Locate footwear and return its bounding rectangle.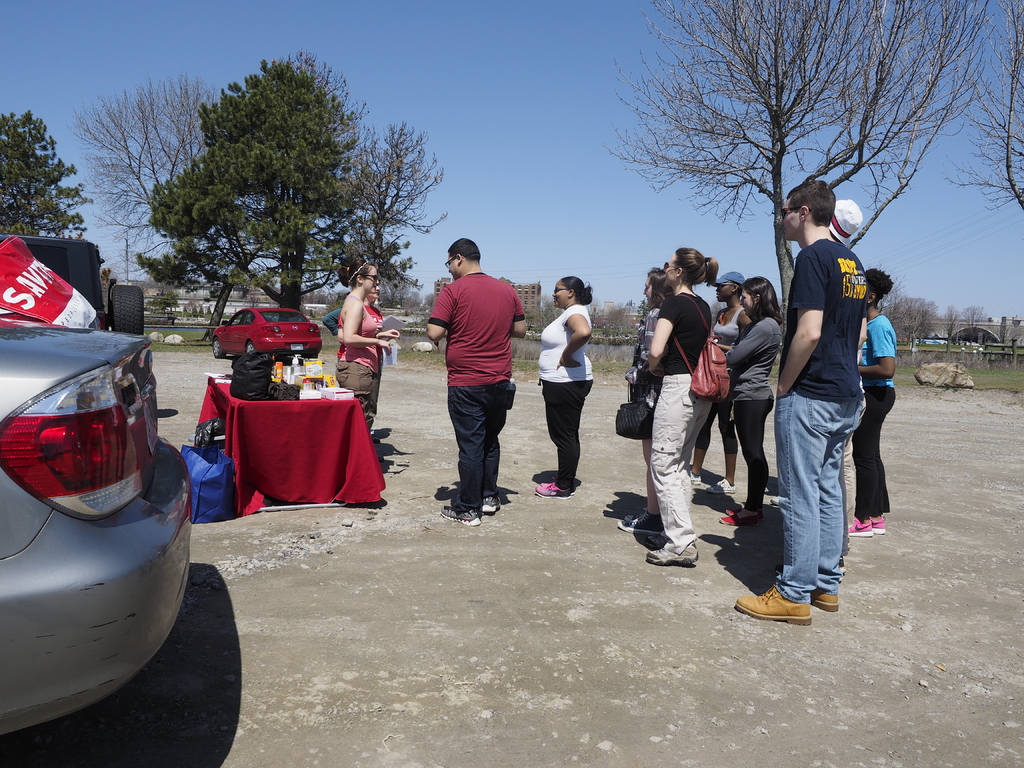
849, 513, 874, 540.
